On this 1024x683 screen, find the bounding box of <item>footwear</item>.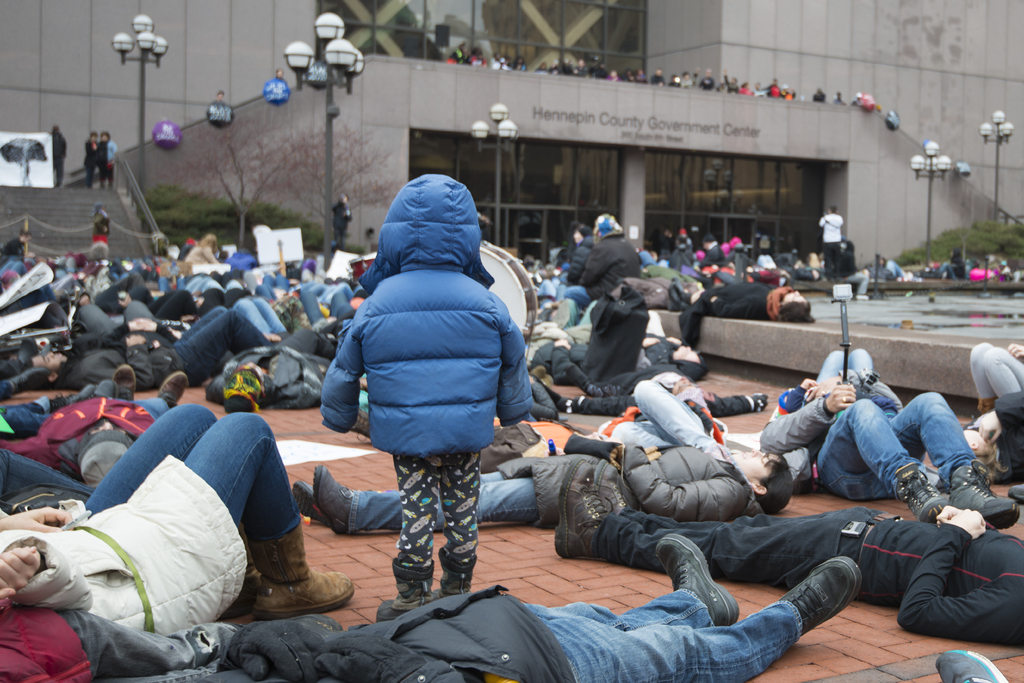
Bounding box: BBox(387, 556, 432, 602).
